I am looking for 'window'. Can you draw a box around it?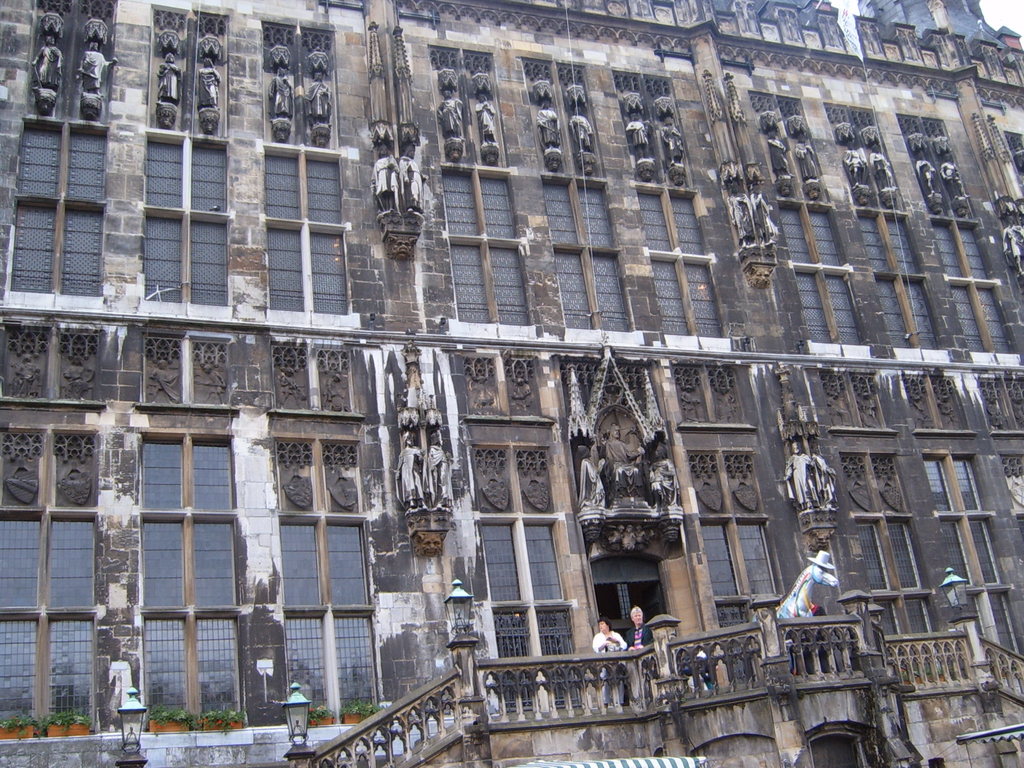
Sure, the bounding box is rect(106, 394, 232, 676).
